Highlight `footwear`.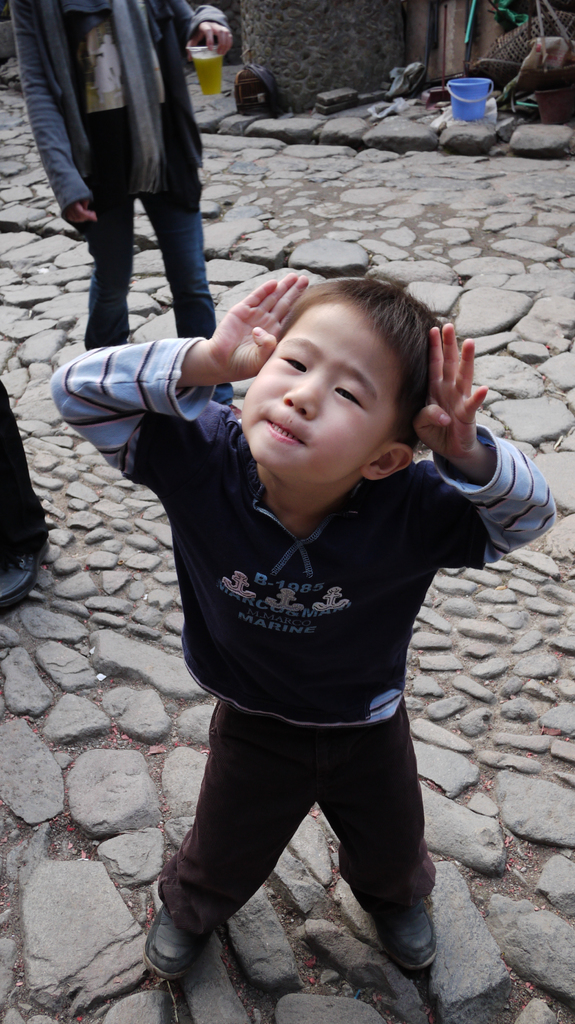
Highlighted region: BBox(368, 901, 440, 980).
